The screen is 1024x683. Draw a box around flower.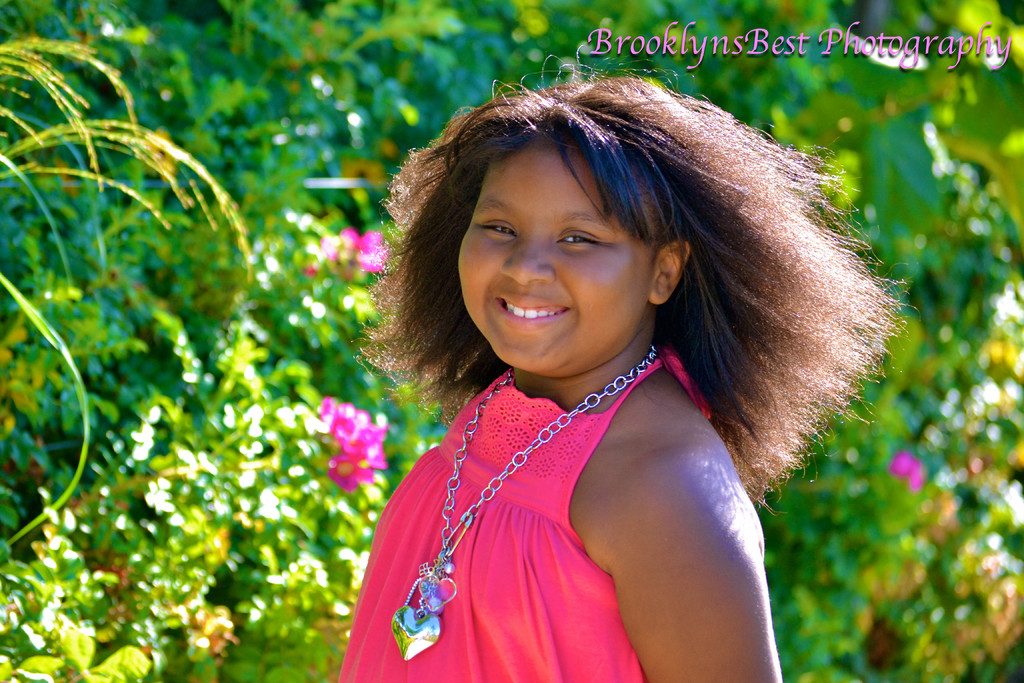
[328,448,367,498].
